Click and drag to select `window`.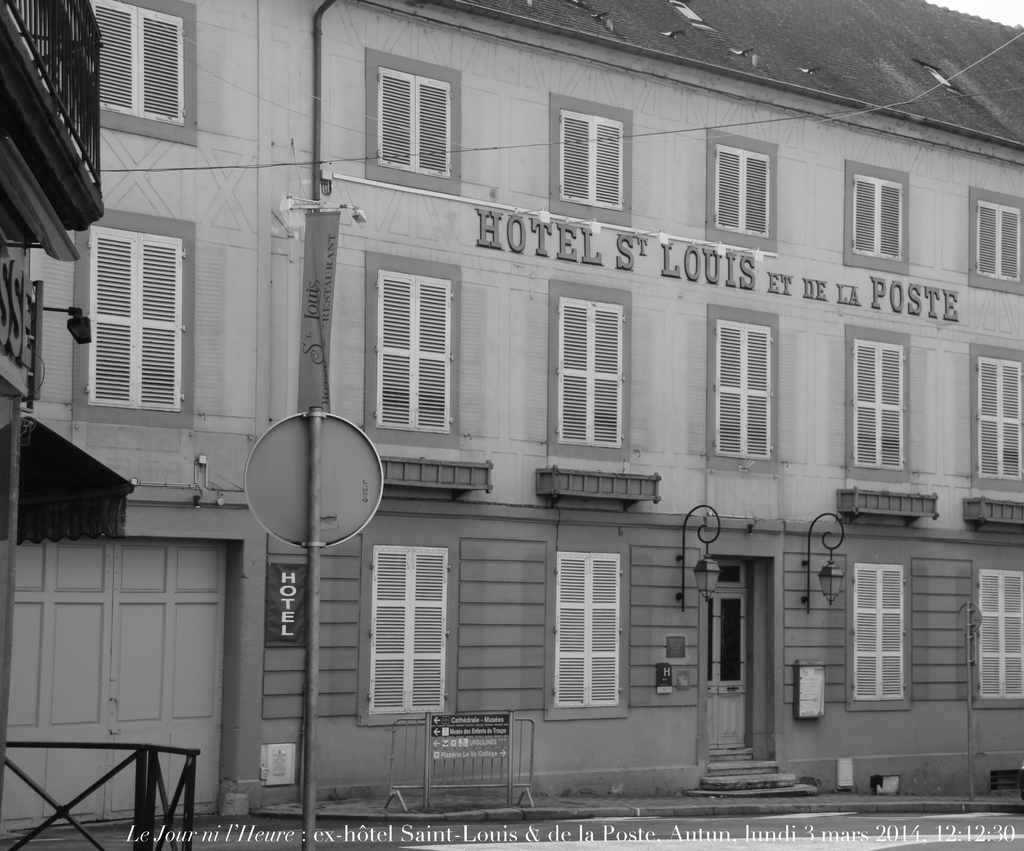
Selection: left=978, top=569, right=1023, bottom=698.
